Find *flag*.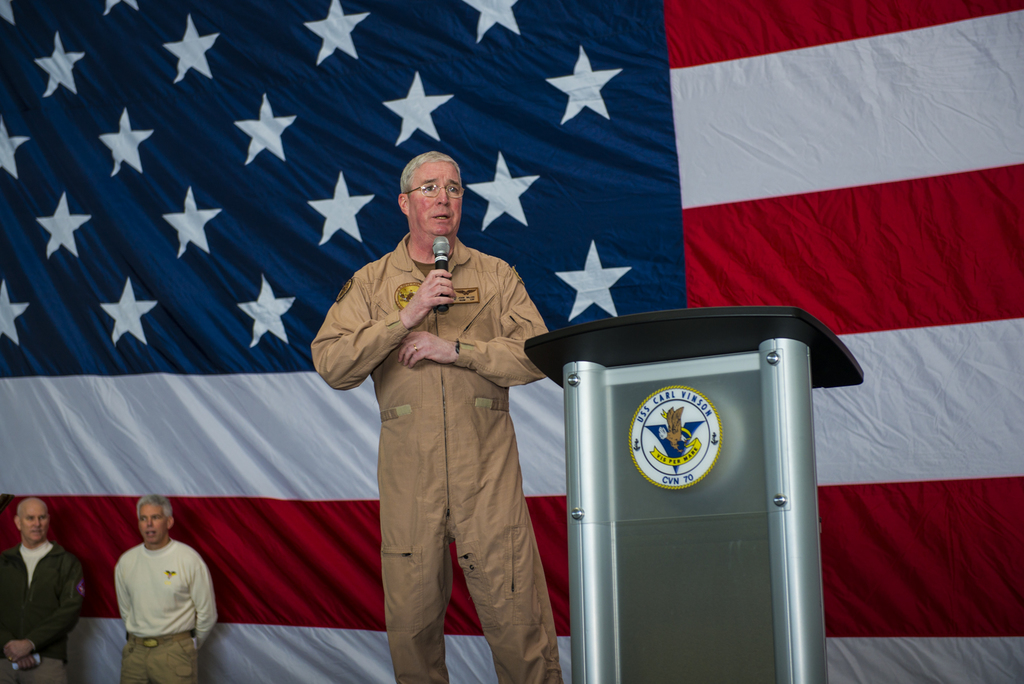
{"x1": 0, "y1": 0, "x2": 1023, "y2": 683}.
